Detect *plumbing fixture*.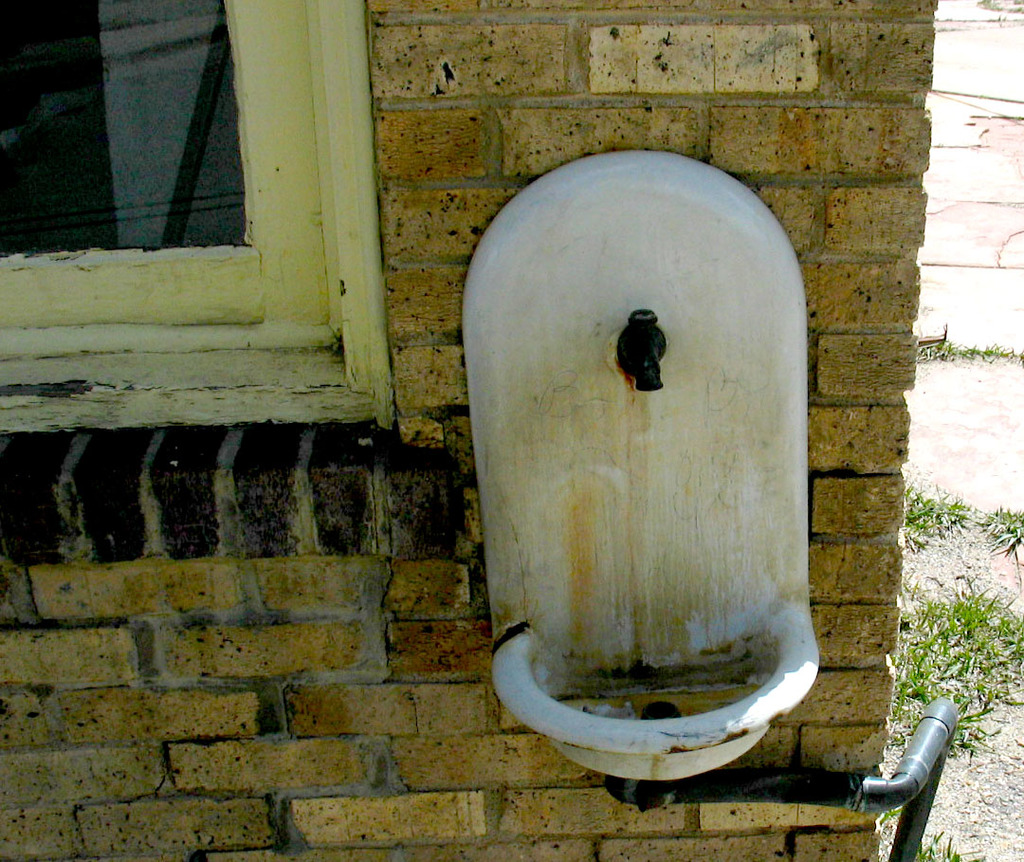
Detected at [617,303,667,392].
